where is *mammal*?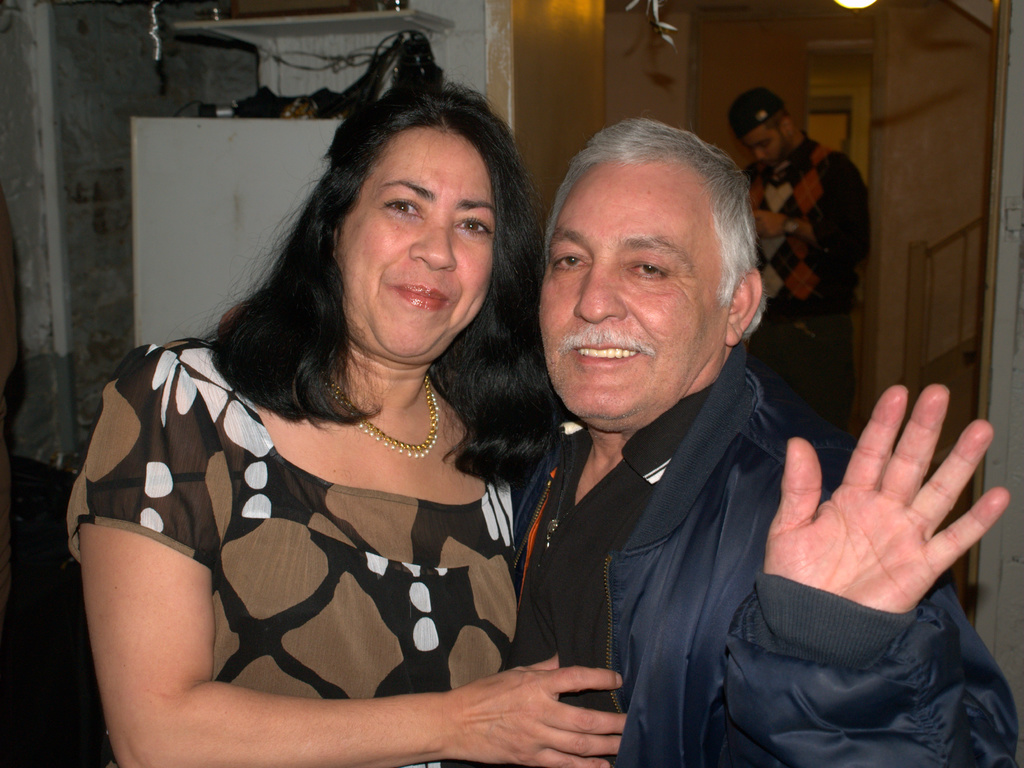
<bbox>68, 78, 618, 748</bbox>.
